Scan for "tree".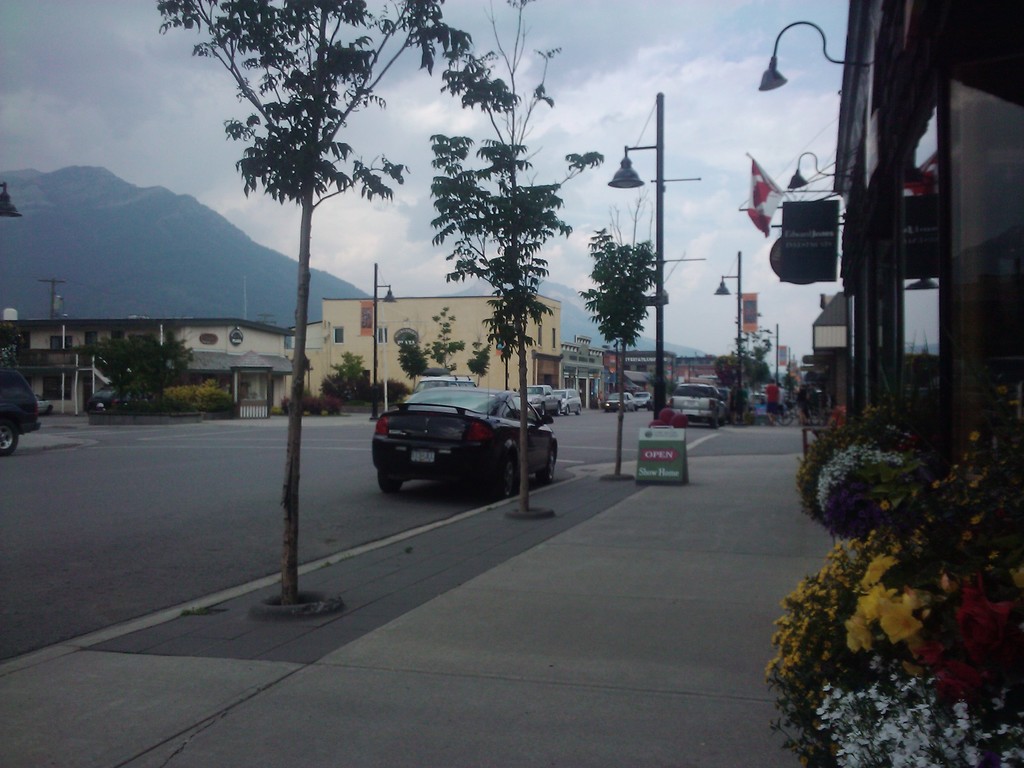
Scan result: (x1=327, y1=346, x2=364, y2=400).
